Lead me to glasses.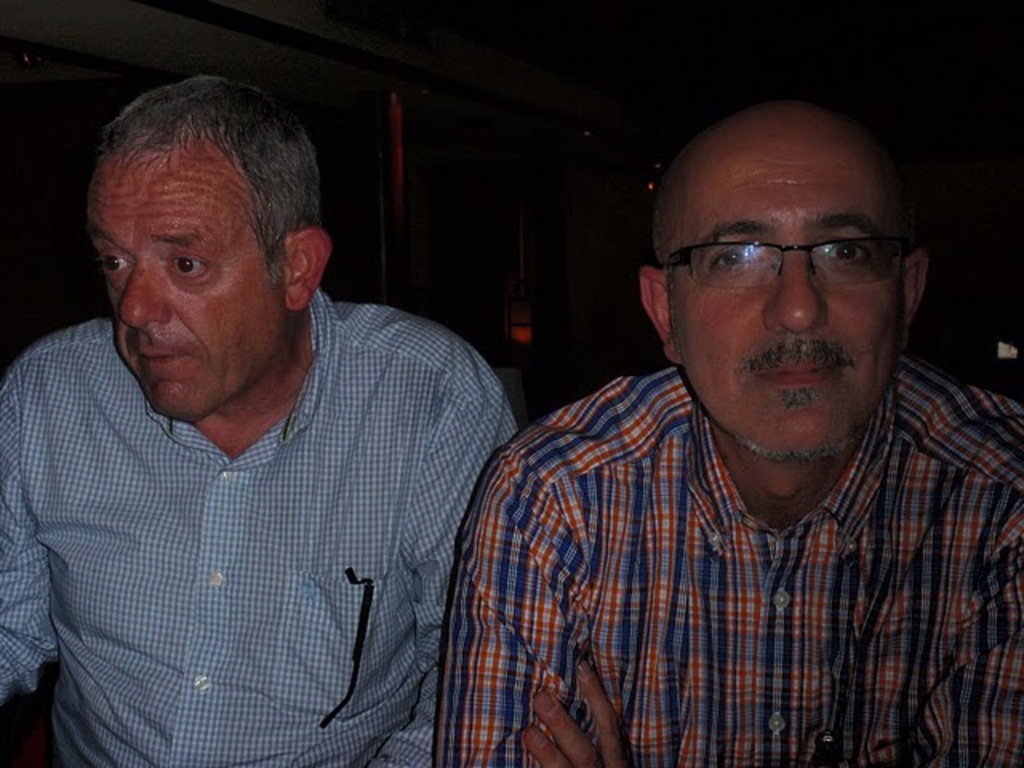
Lead to <region>651, 242, 926, 293</region>.
